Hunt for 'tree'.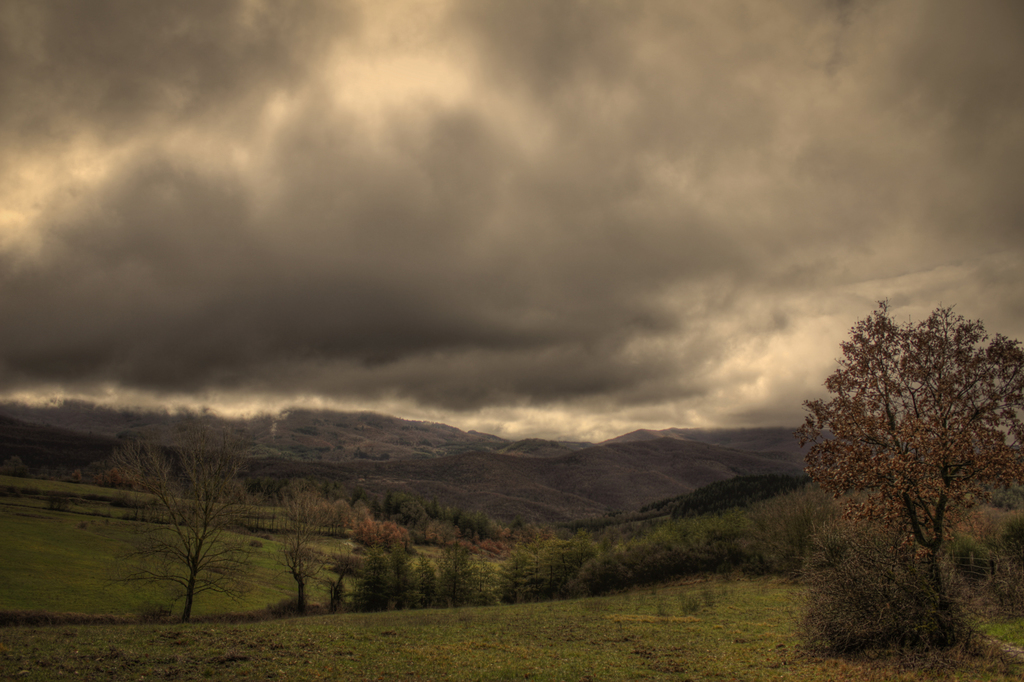
Hunted down at <bbox>365, 548, 419, 613</bbox>.
